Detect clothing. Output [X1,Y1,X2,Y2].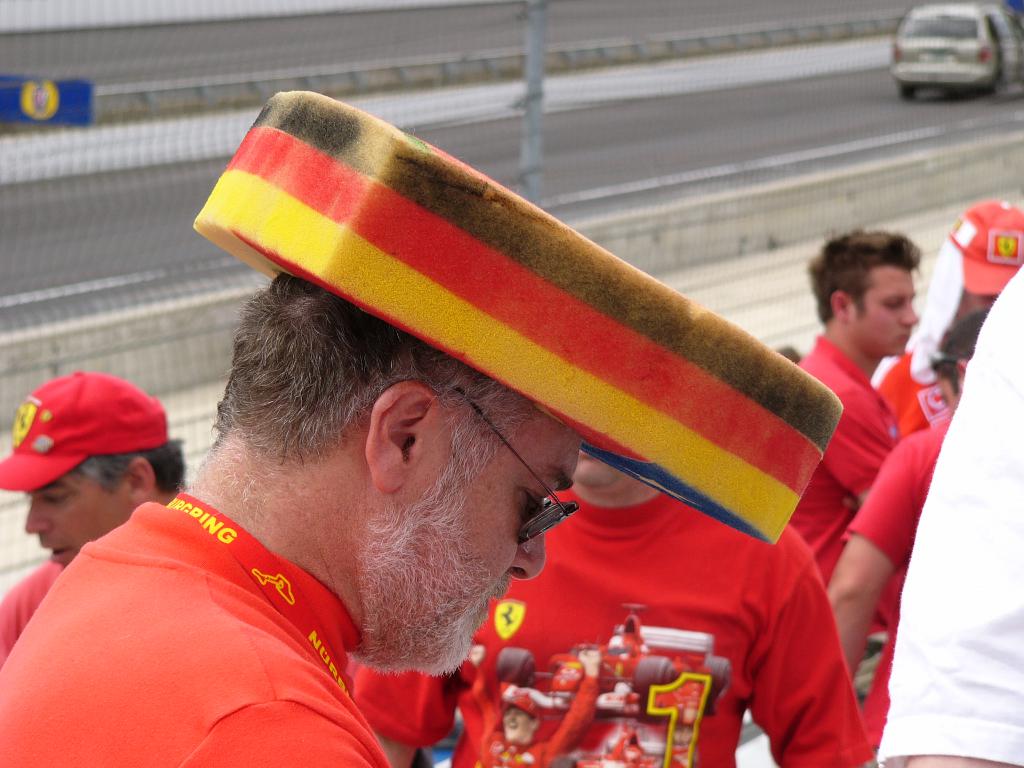
[877,266,1023,767].
